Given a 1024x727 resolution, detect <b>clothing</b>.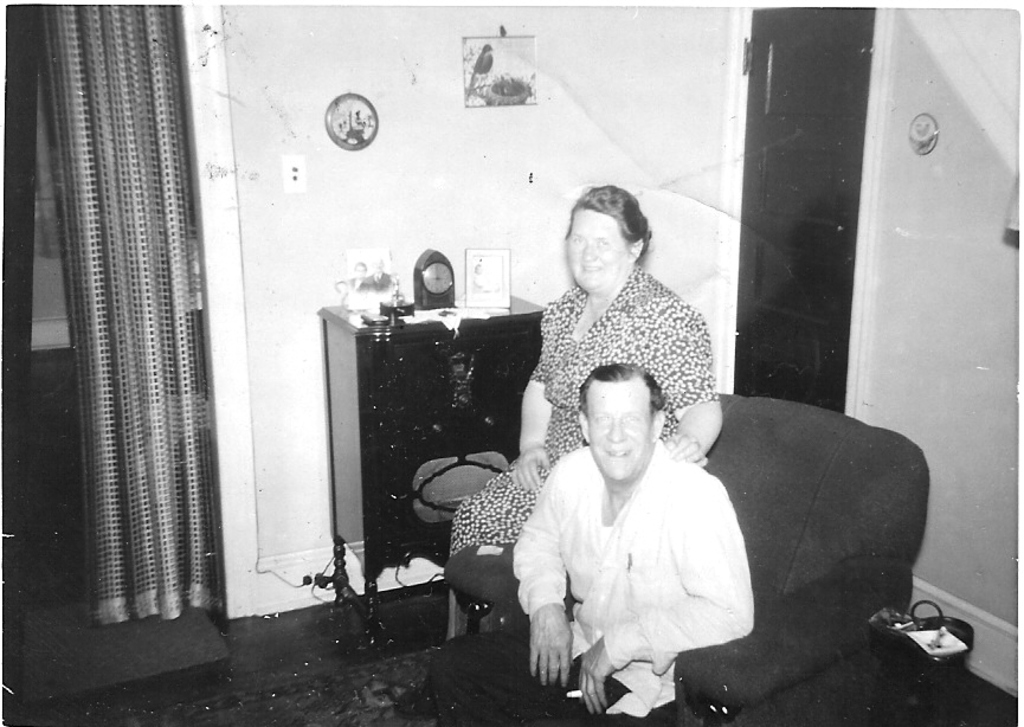
<region>510, 410, 758, 701</region>.
